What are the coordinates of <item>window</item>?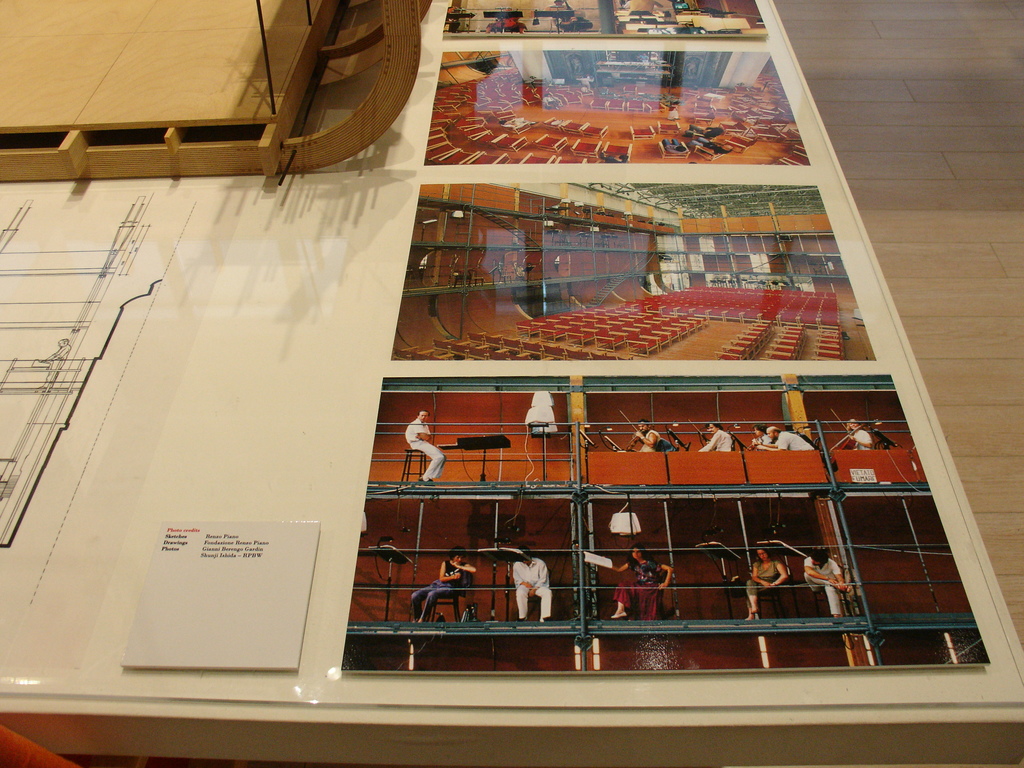
bbox(685, 254, 701, 270).
